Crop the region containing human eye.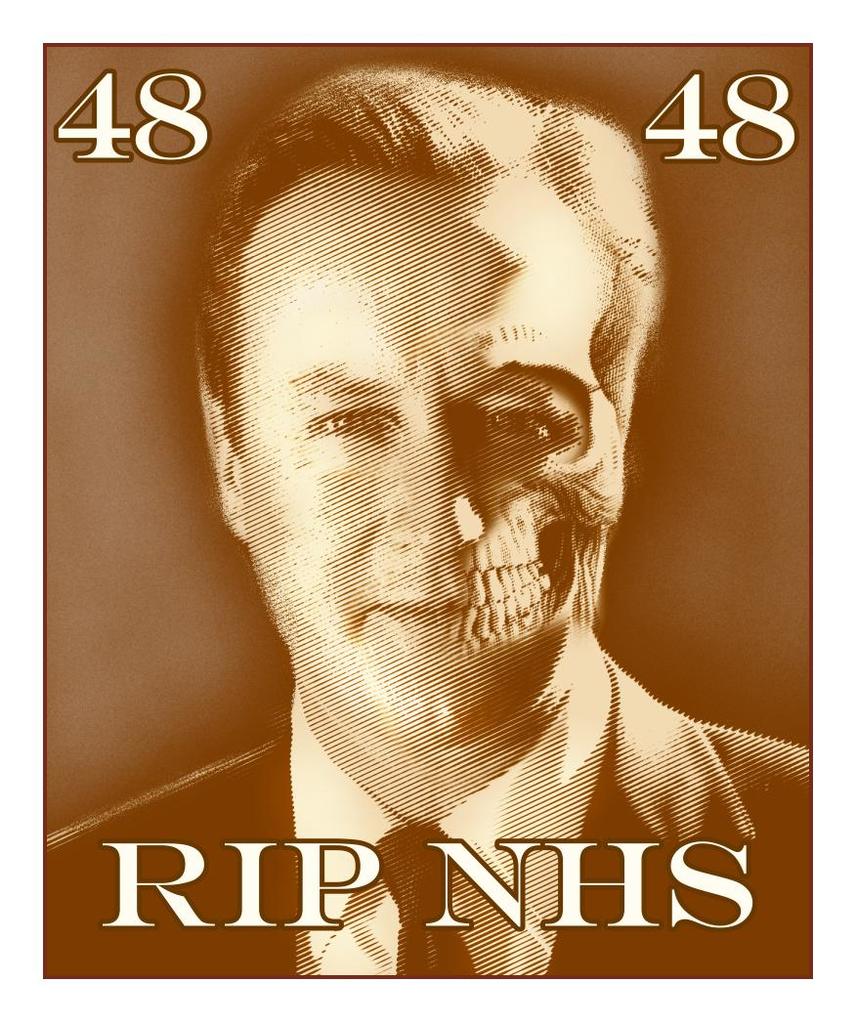
Crop region: x1=481 y1=396 x2=558 y2=451.
